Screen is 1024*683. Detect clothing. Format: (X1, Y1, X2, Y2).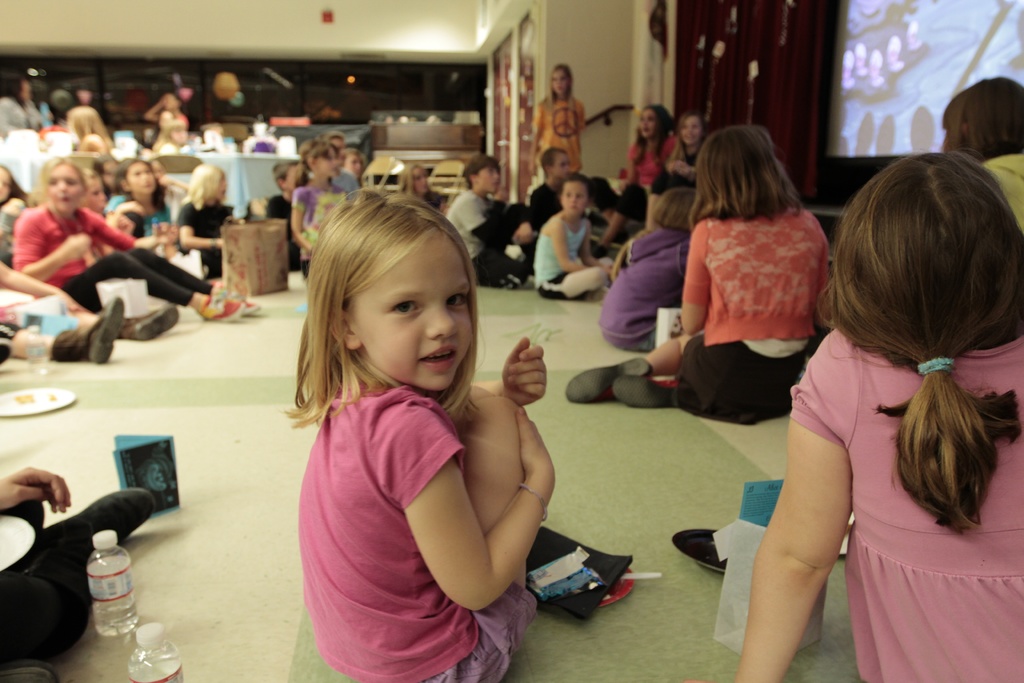
(543, 89, 581, 172).
